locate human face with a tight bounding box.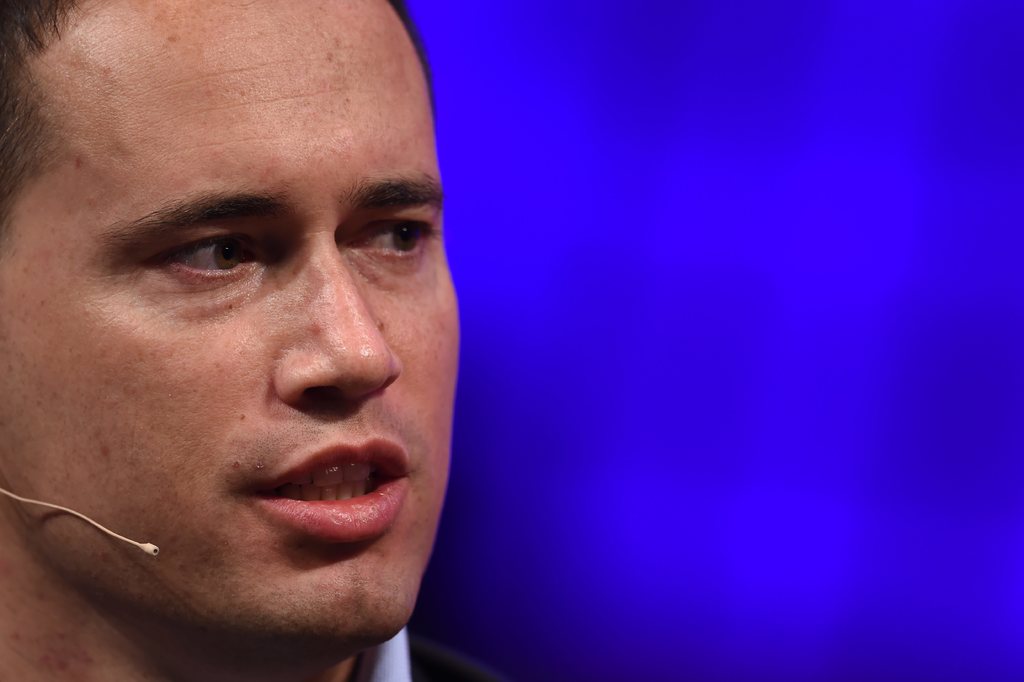
{"x1": 0, "y1": 0, "x2": 463, "y2": 638}.
